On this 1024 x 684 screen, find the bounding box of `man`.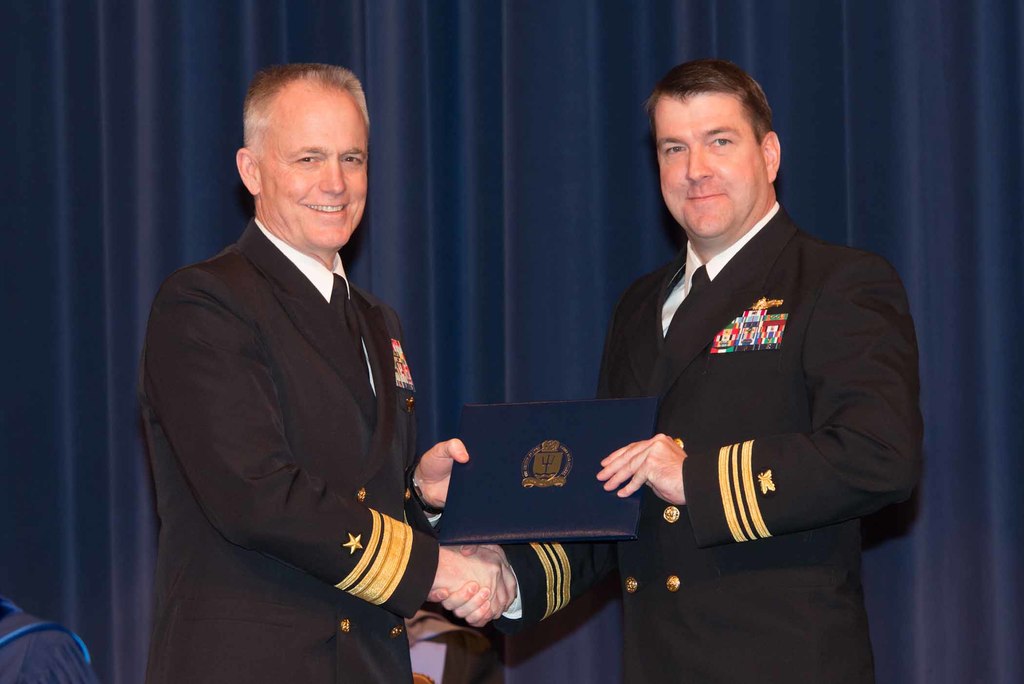
Bounding box: rect(138, 56, 460, 677).
